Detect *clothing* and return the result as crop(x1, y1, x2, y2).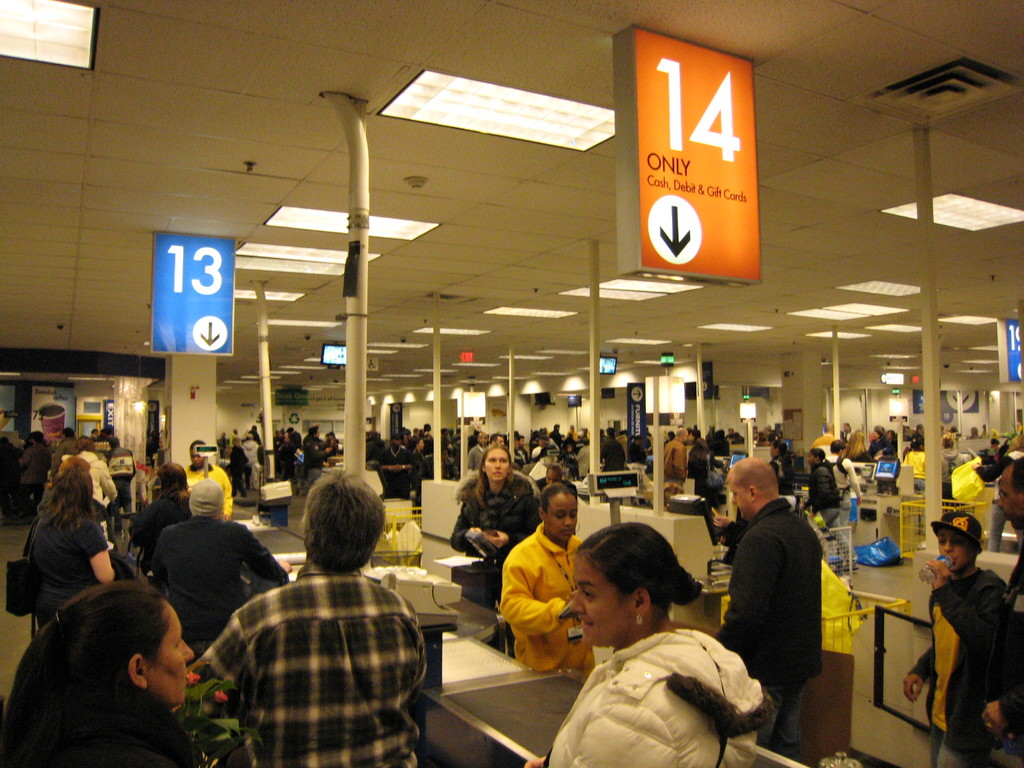
crop(497, 522, 602, 688).
